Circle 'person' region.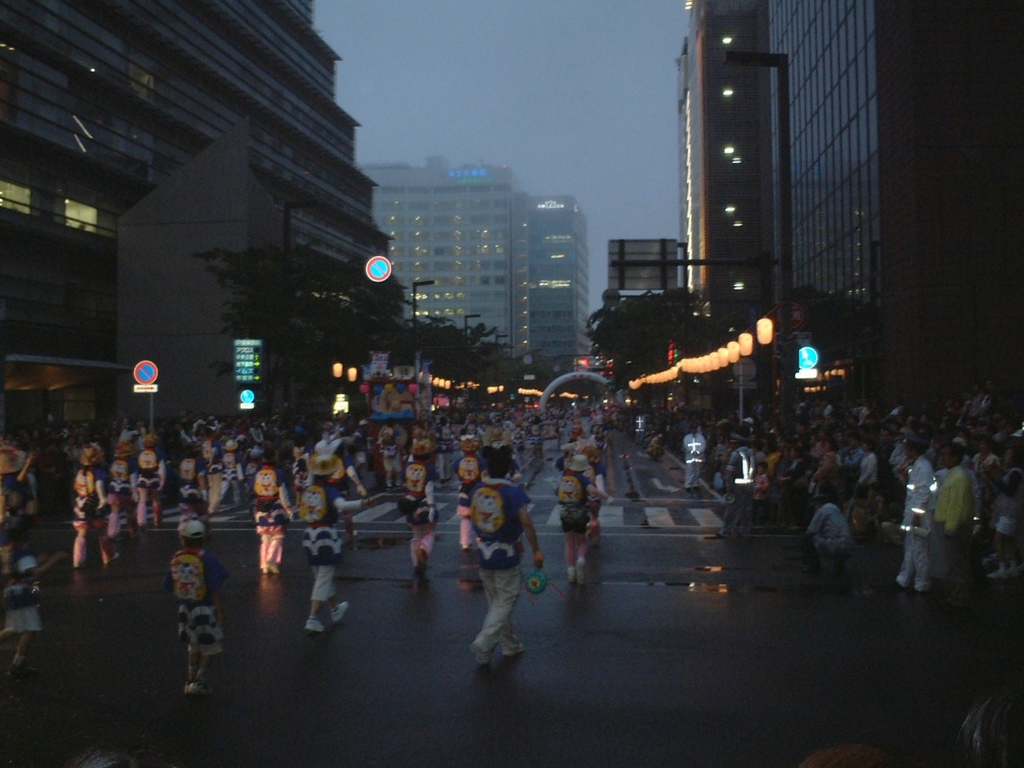
Region: (left=742, top=418, right=759, bottom=439).
